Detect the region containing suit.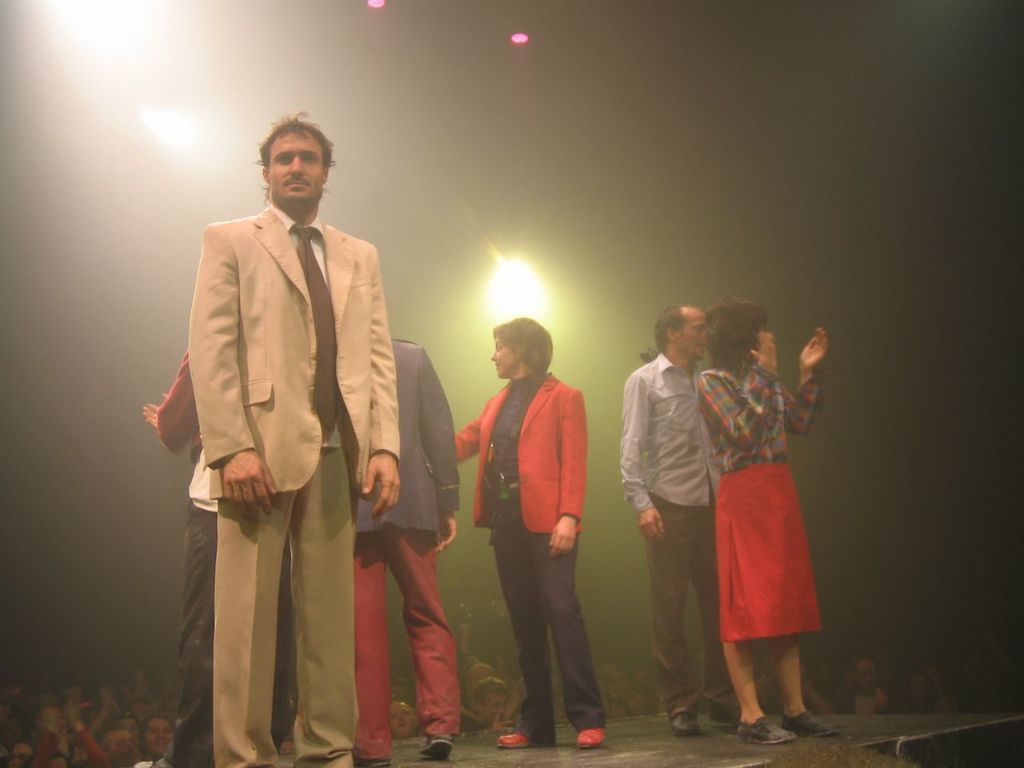
x1=450 y1=374 x2=585 y2=548.
